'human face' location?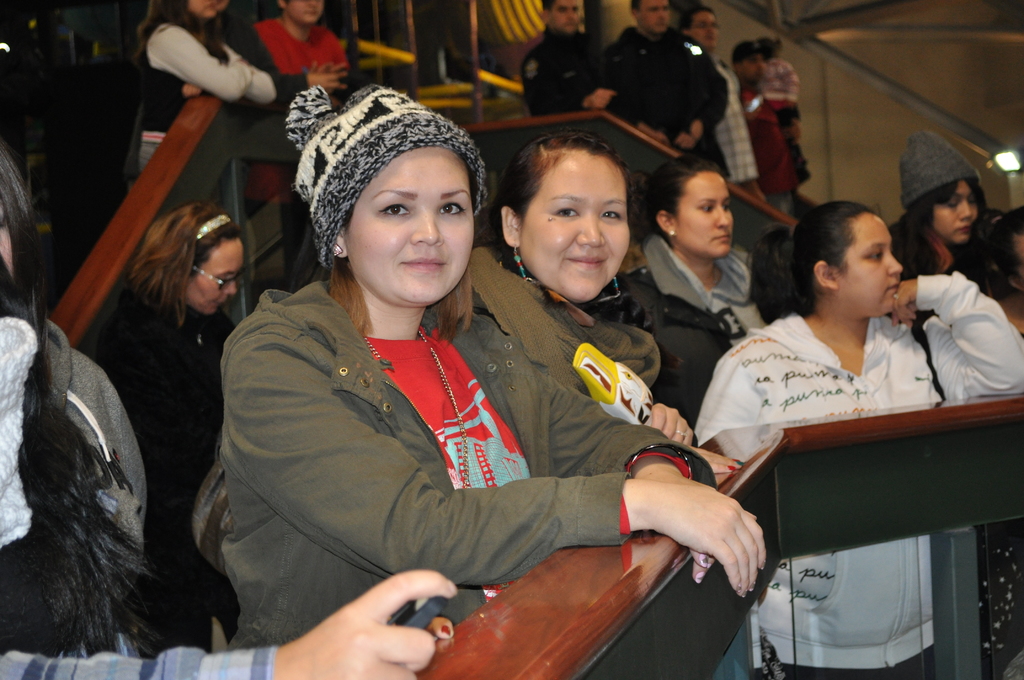
(x1=835, y1=211, x2=900, y2=312)
